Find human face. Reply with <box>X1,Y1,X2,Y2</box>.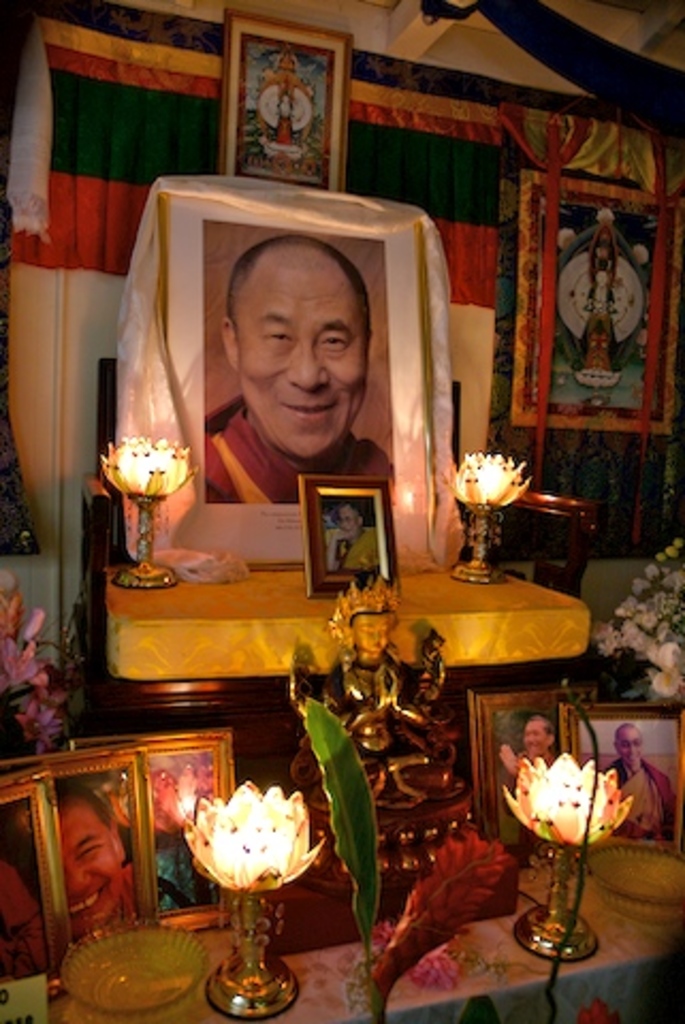
<box>58,802,117,928</box>.
